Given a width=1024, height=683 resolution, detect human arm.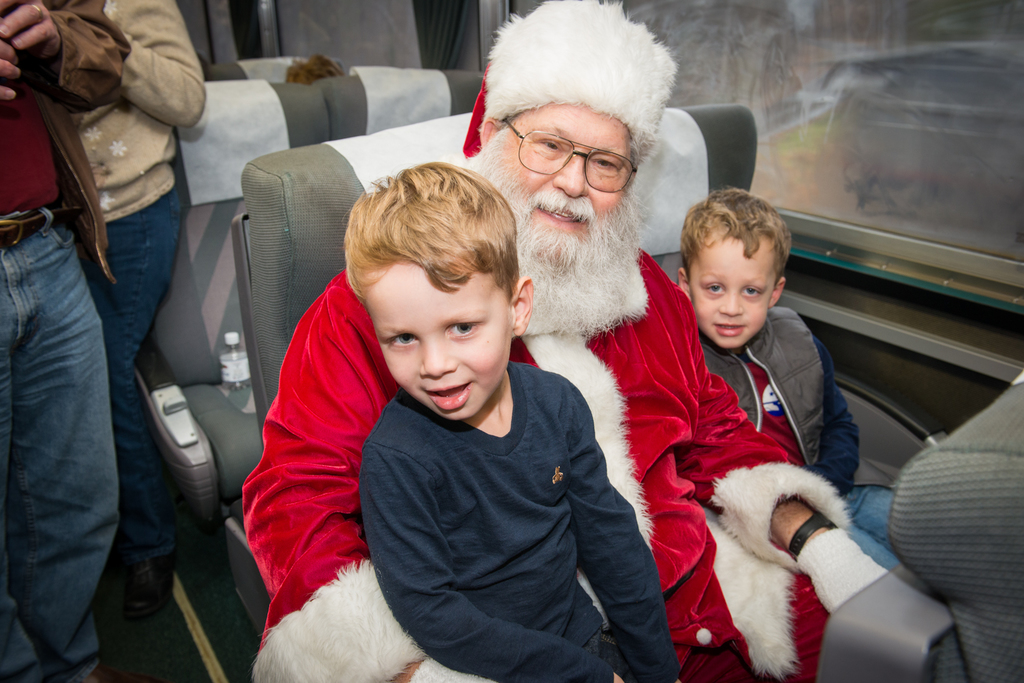
[567,382,678,682].
